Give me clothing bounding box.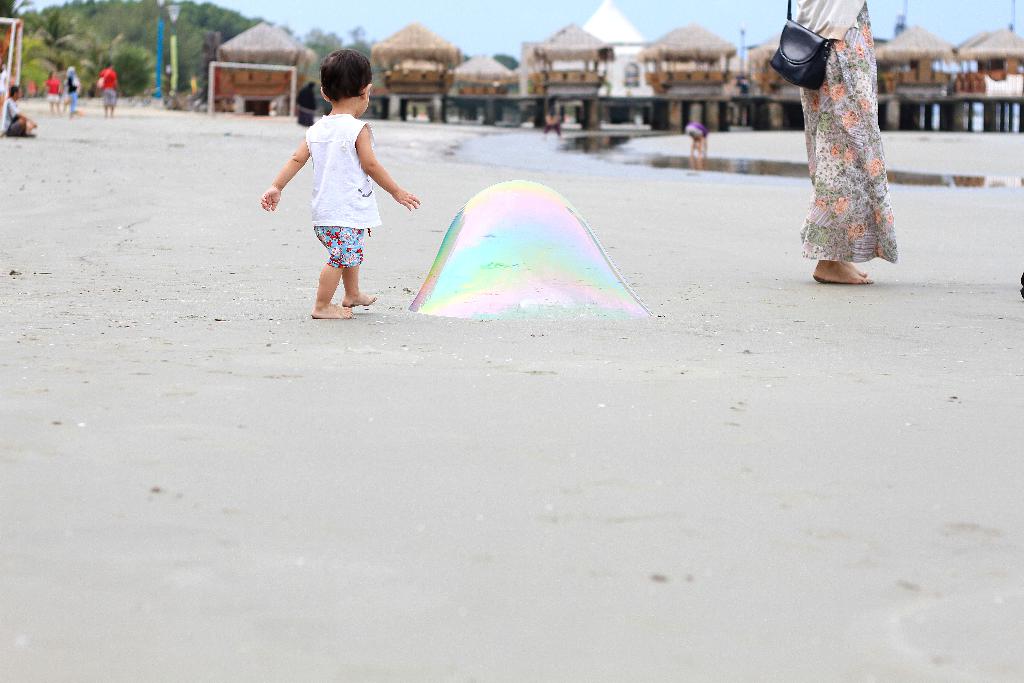
region(64, 76, 81, 115).
